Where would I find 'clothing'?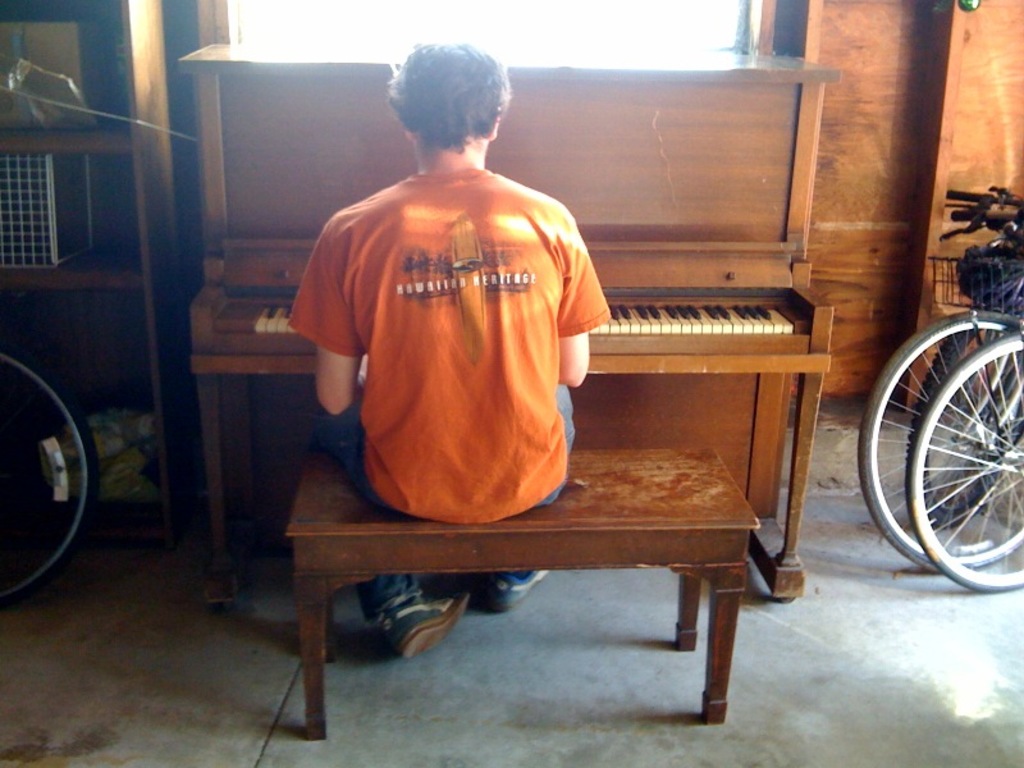
At (x1=282, y1=160, x2=620, y2=630).
